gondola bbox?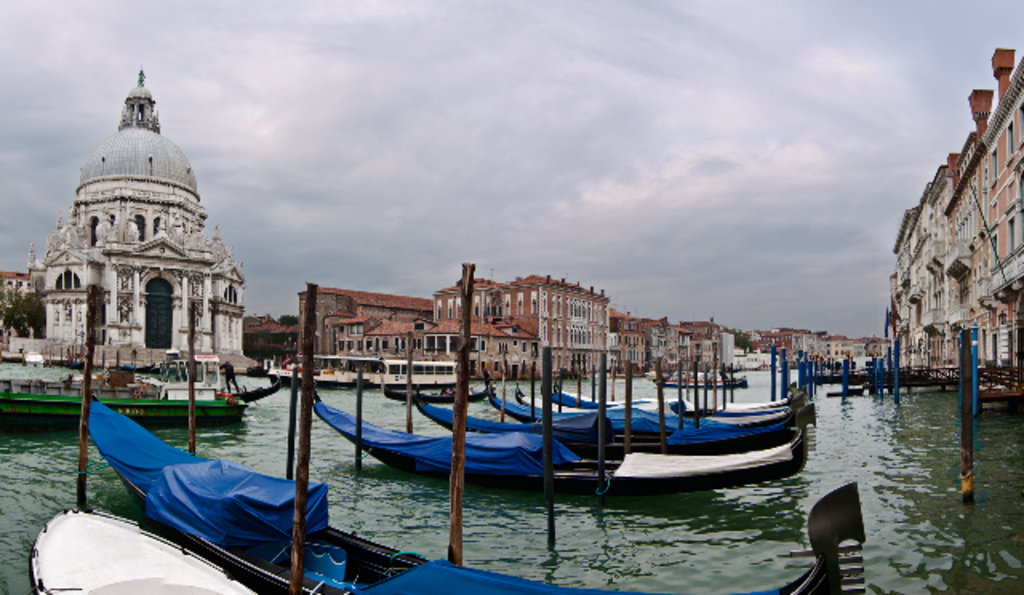
(x1=83, y1=373, x2=874, y2=593)
